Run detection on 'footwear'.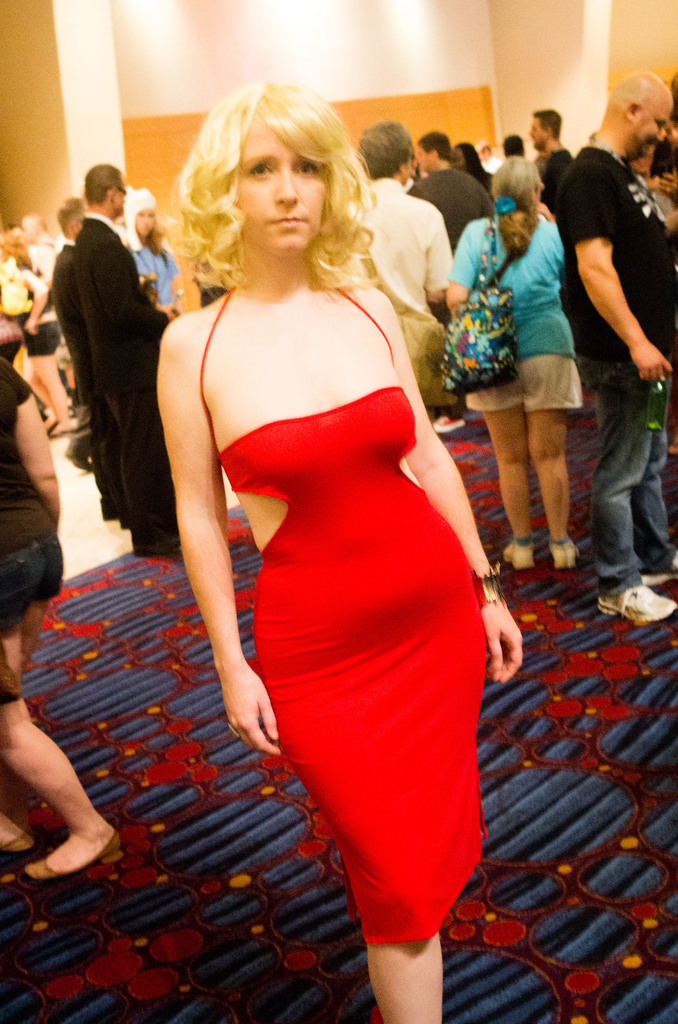
Result: box=[431, 417, 465, 431].
